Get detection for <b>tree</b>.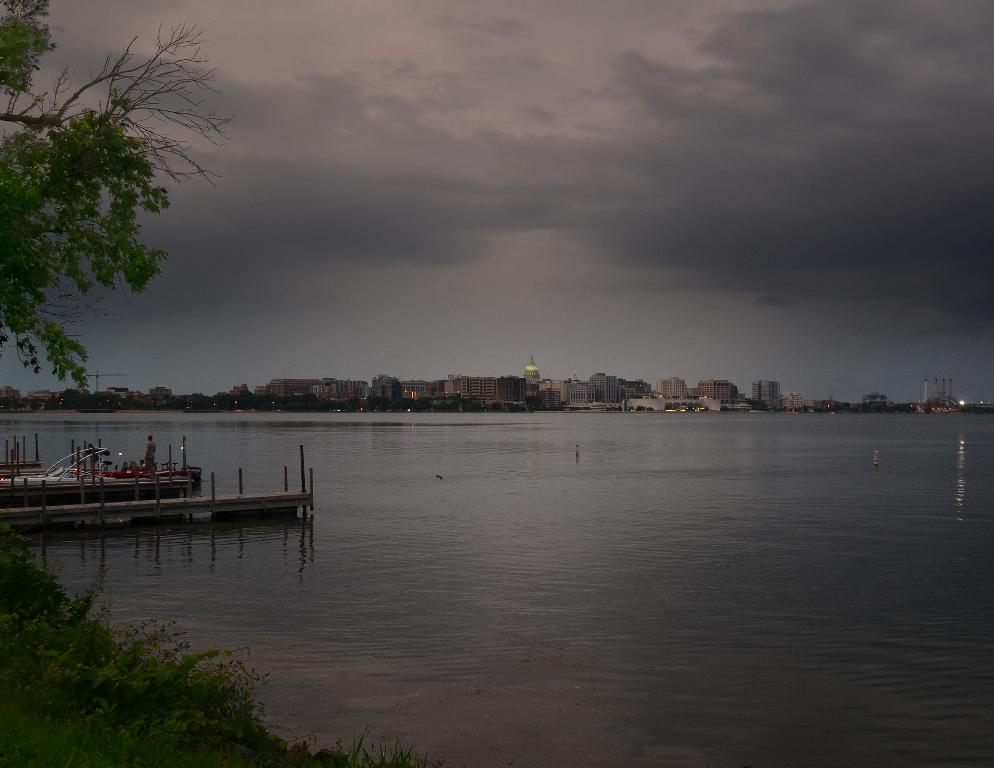
Detection: x1=12 y1=22 x2=209 y2=413.
